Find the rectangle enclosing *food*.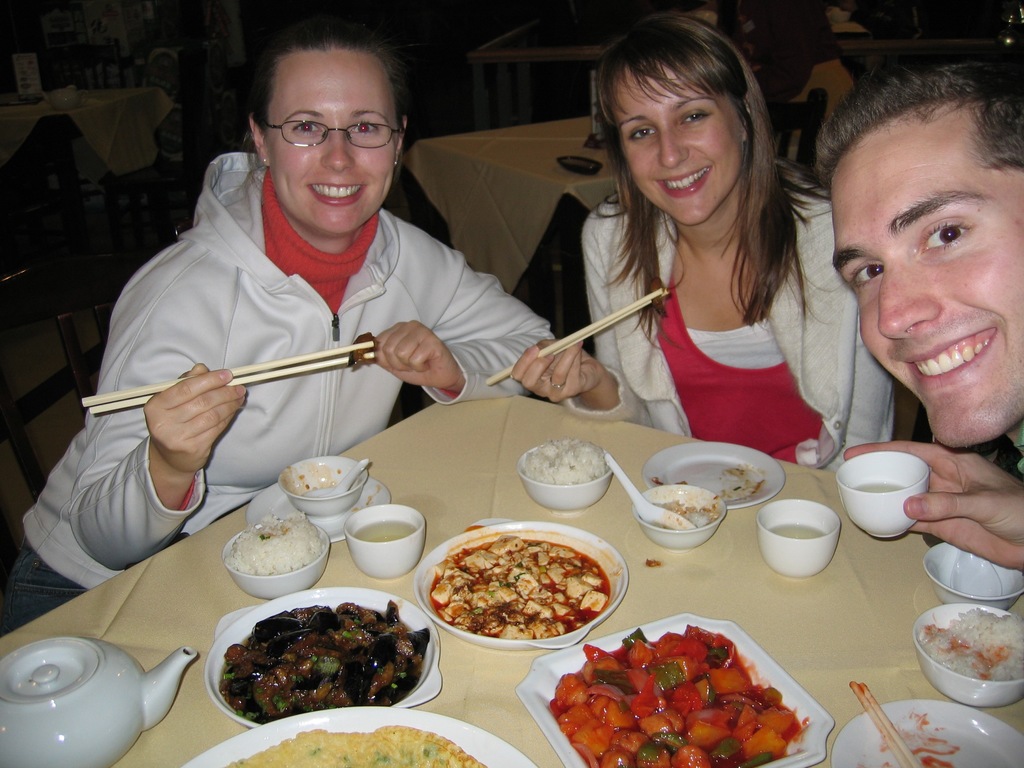
region(359, 511, 421, 548).
